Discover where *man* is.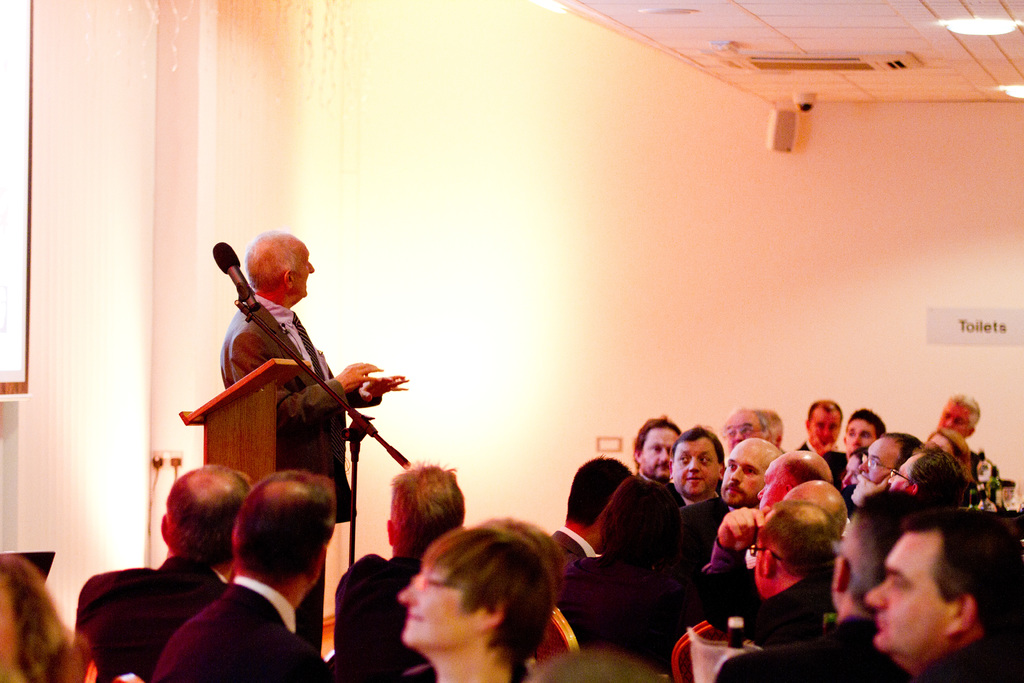
Discovered at Rect(335, 465, 471, 682).
